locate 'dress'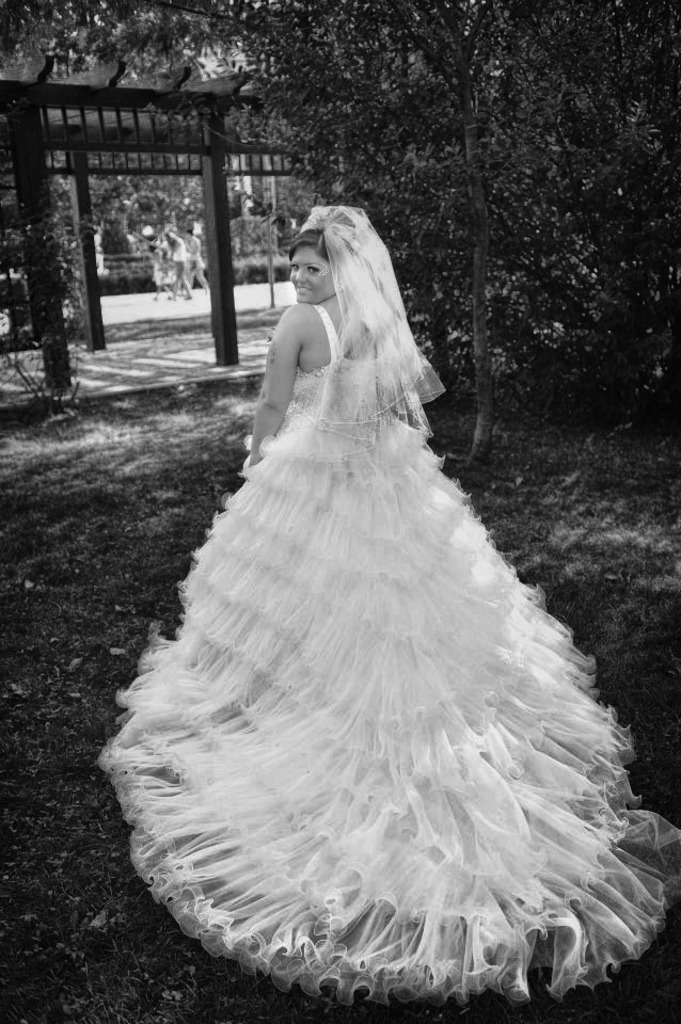
[left=94, top=207, right=680, bottom=1007]
